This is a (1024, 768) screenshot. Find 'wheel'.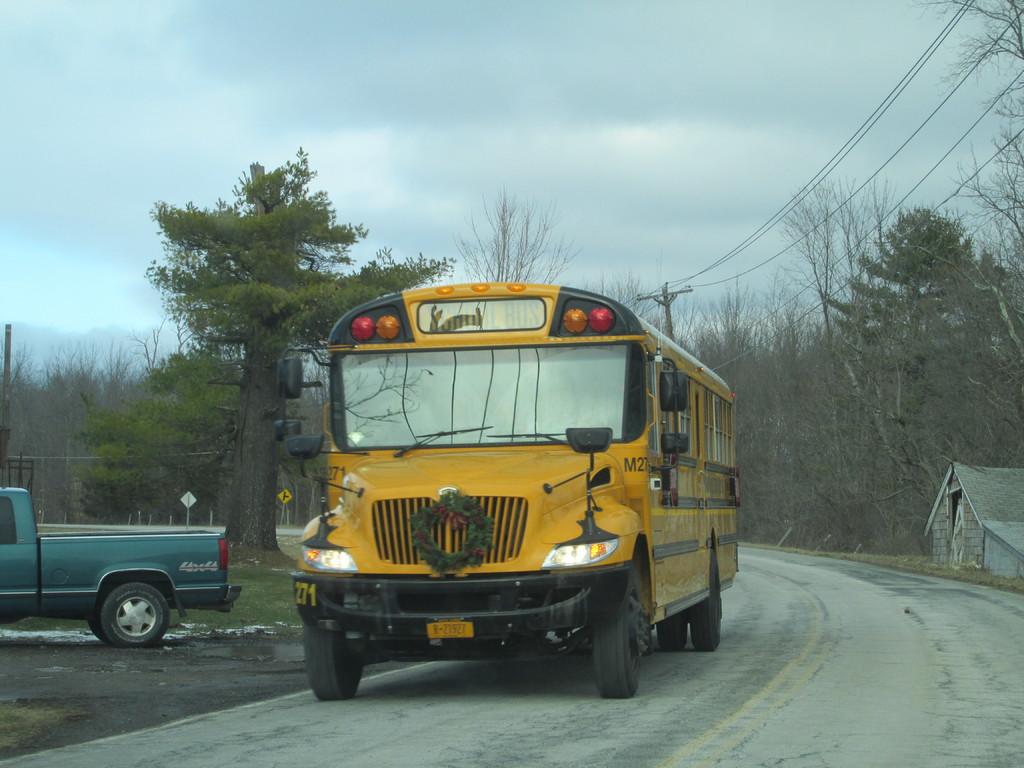
Bounding box: bbox(590, 569, 650, 698).
